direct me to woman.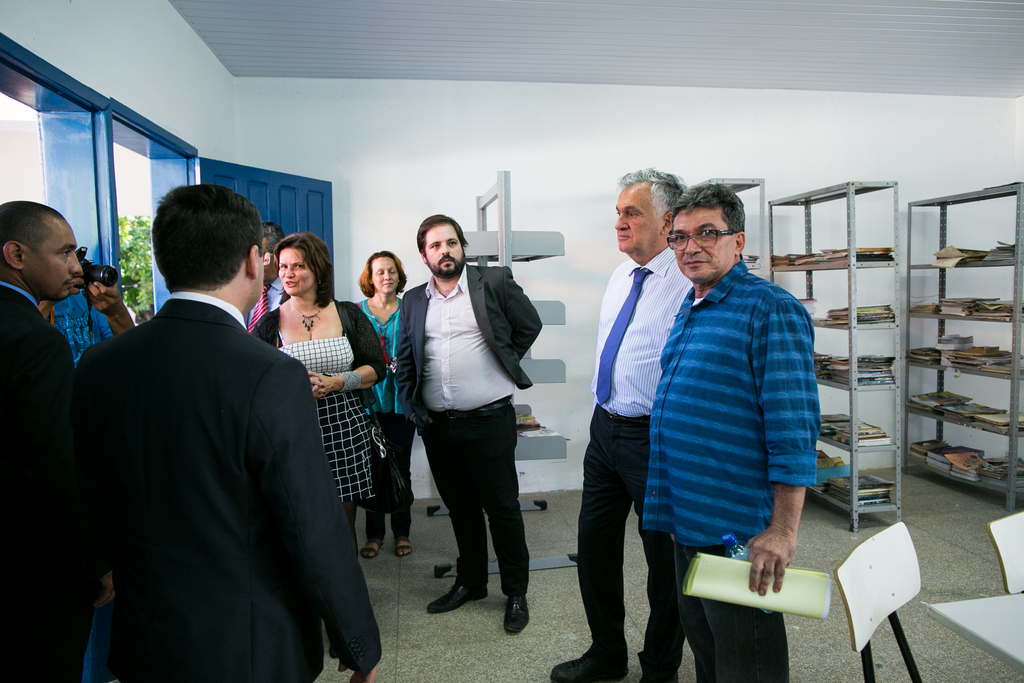
Direction: <bbox>352, 250, 424, 559</bbox>.
